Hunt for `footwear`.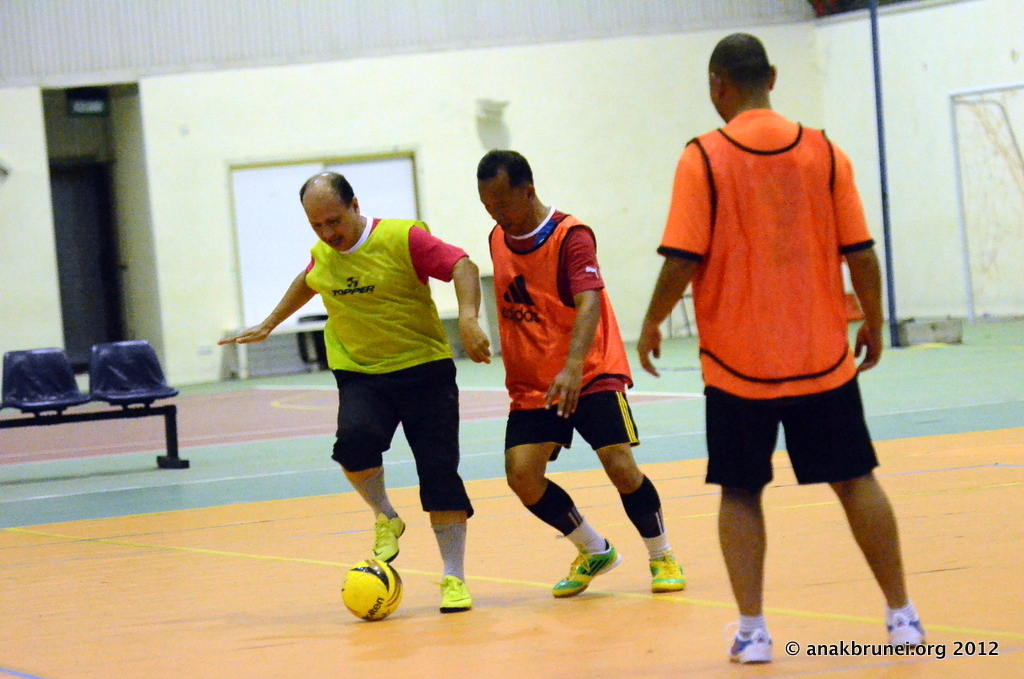
Hunted down at x1=723, y1=629, x2=771, y2=664.
